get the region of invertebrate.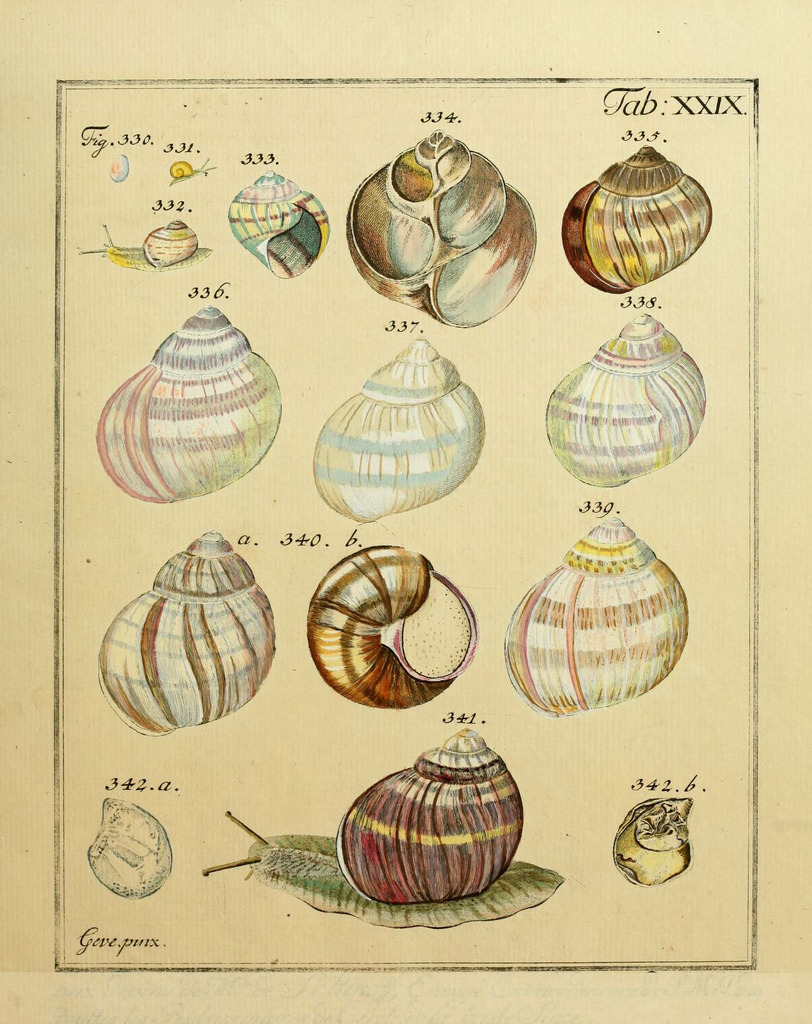
{"x1": 92, "y1": 799, "x2": 171, "y2": 903}.
